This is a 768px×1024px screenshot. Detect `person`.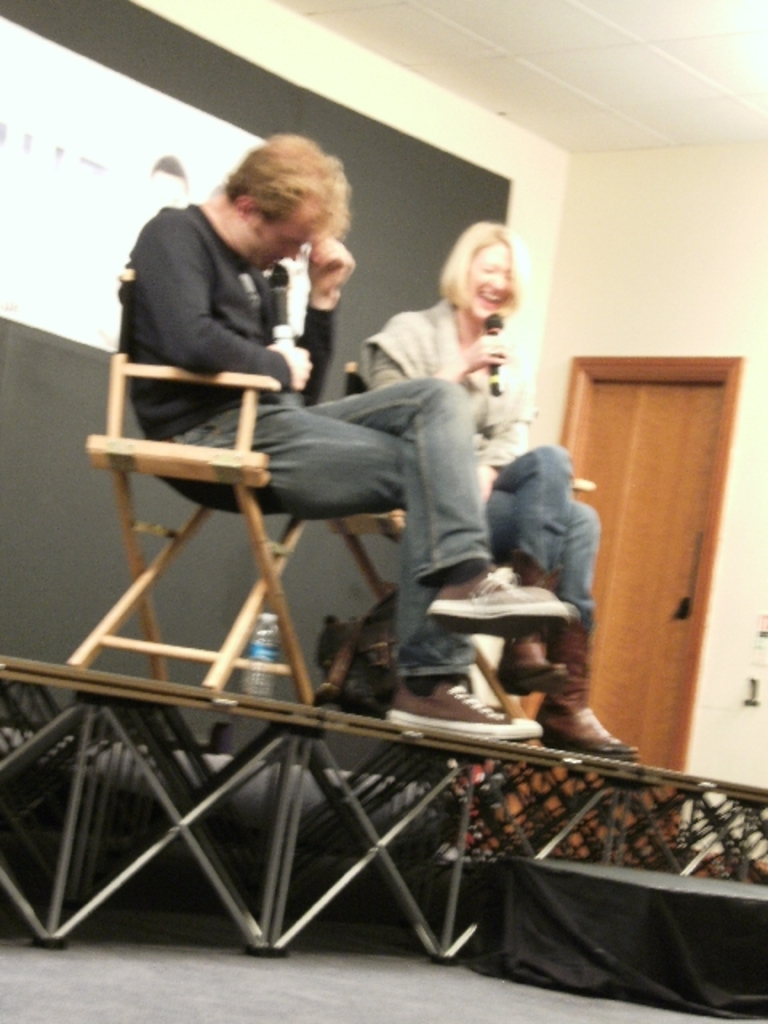
(125, 136, 566, 744).
